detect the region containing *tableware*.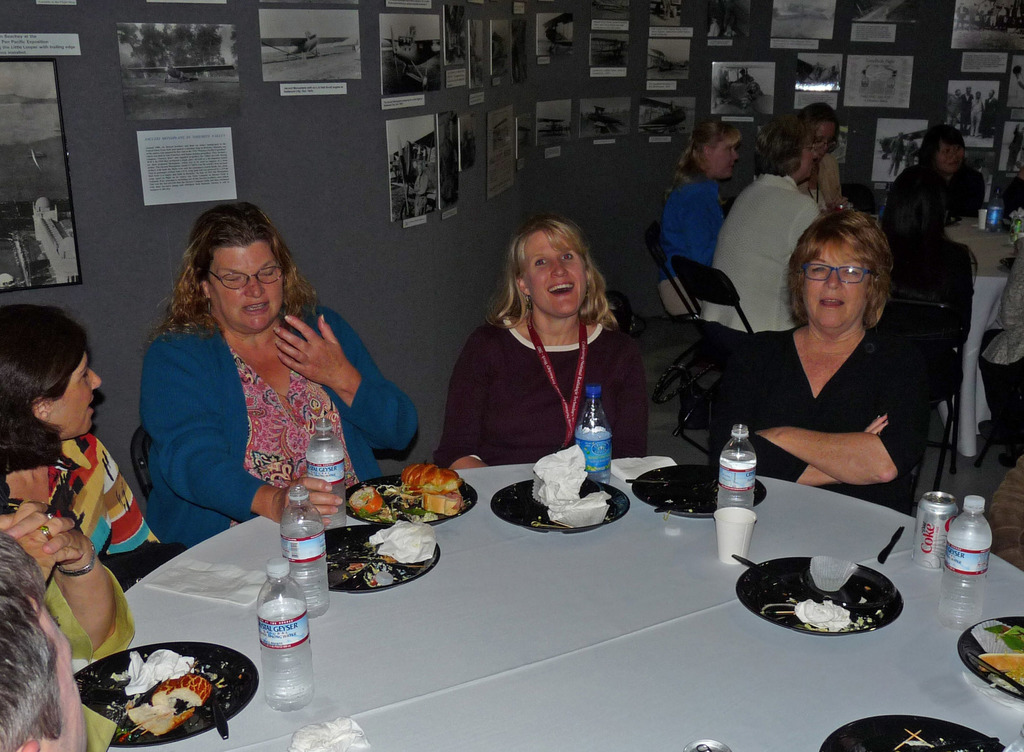
select_region(819, 713, 1002, 751).
